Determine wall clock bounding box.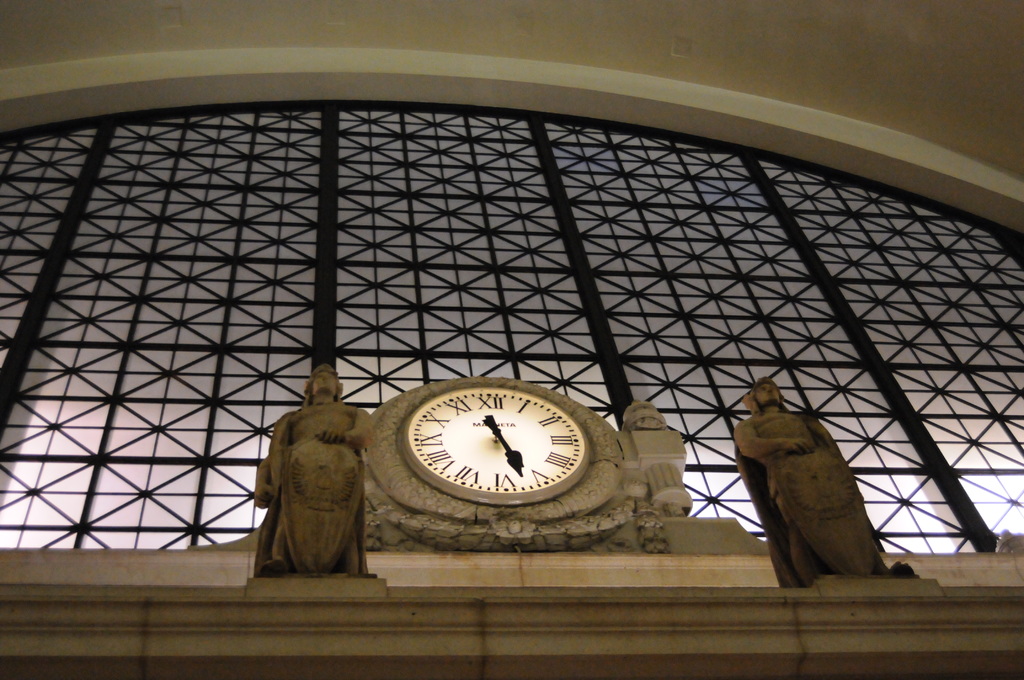
Determined: [left=396, top=394, right=602, bottom=517].
